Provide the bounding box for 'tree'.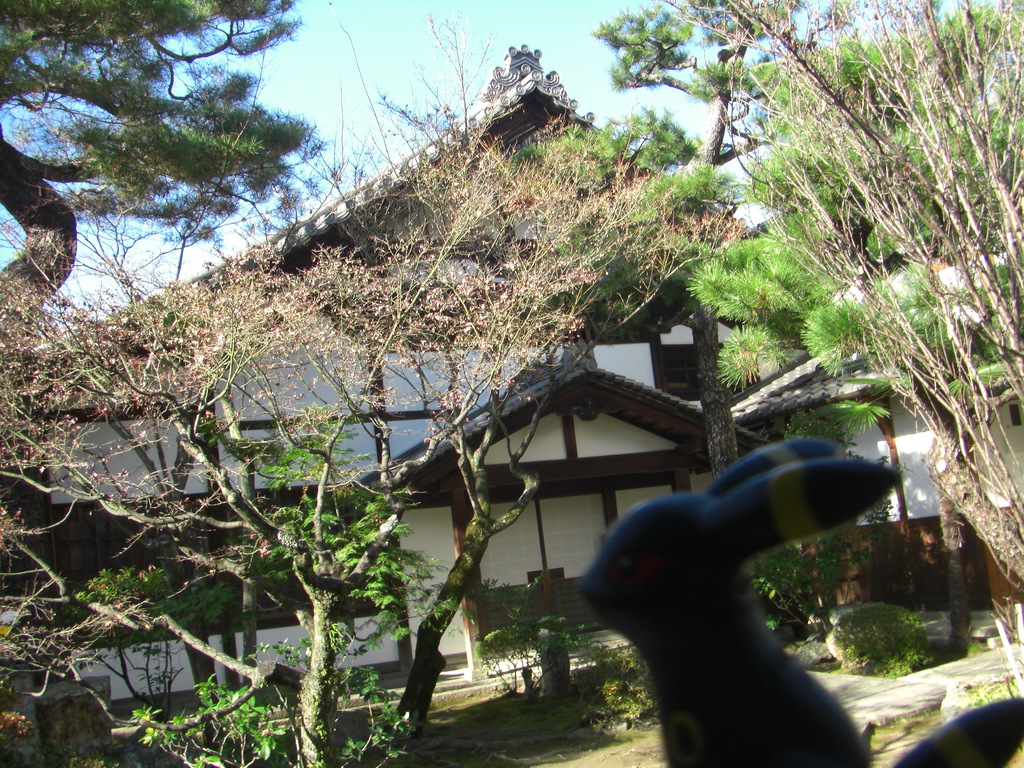
pyautogui.locateOnScreen(3, 269, 388, 767).
